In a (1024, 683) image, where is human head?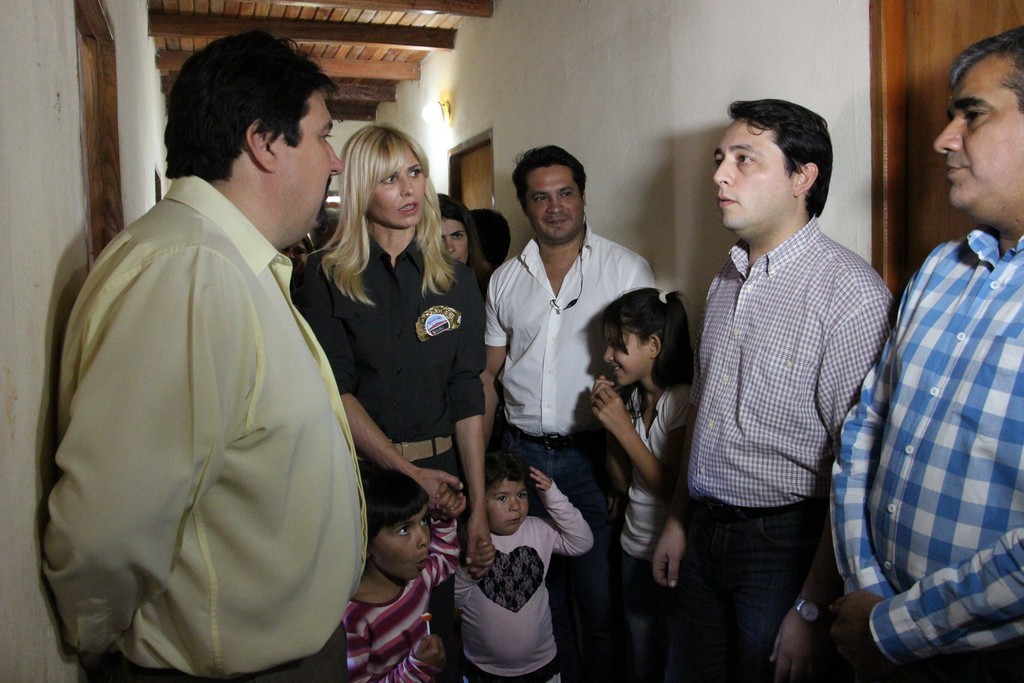
[343, 128, 430, 227].
